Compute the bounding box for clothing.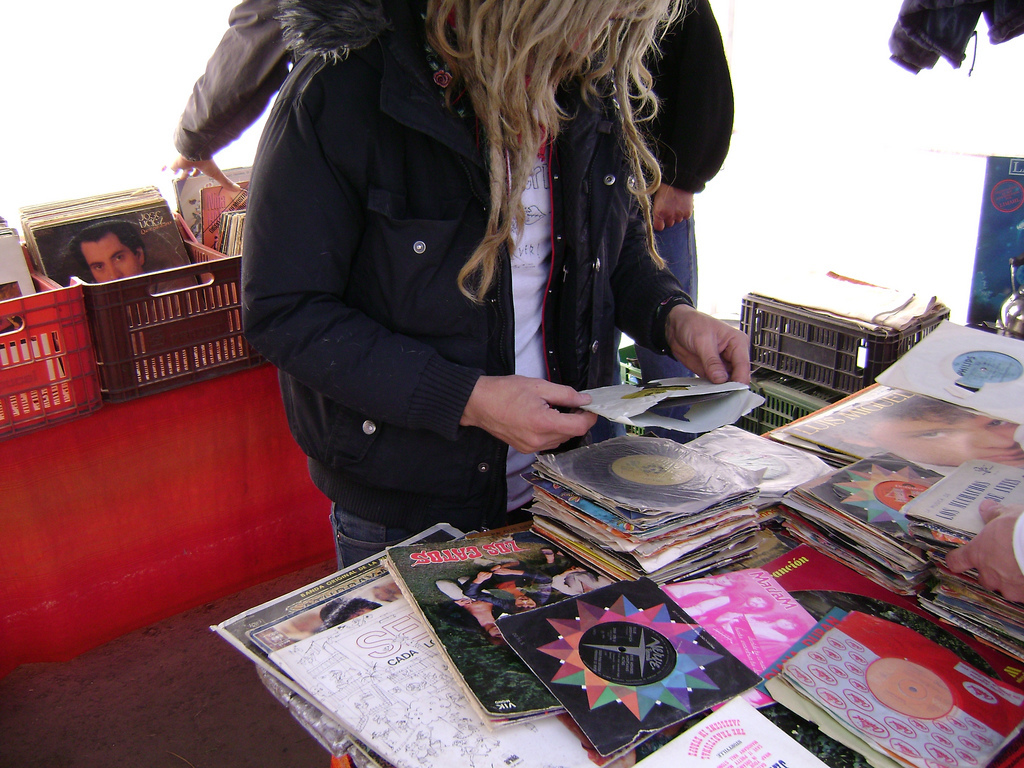
l=213, t=14, r=720, b=566.
